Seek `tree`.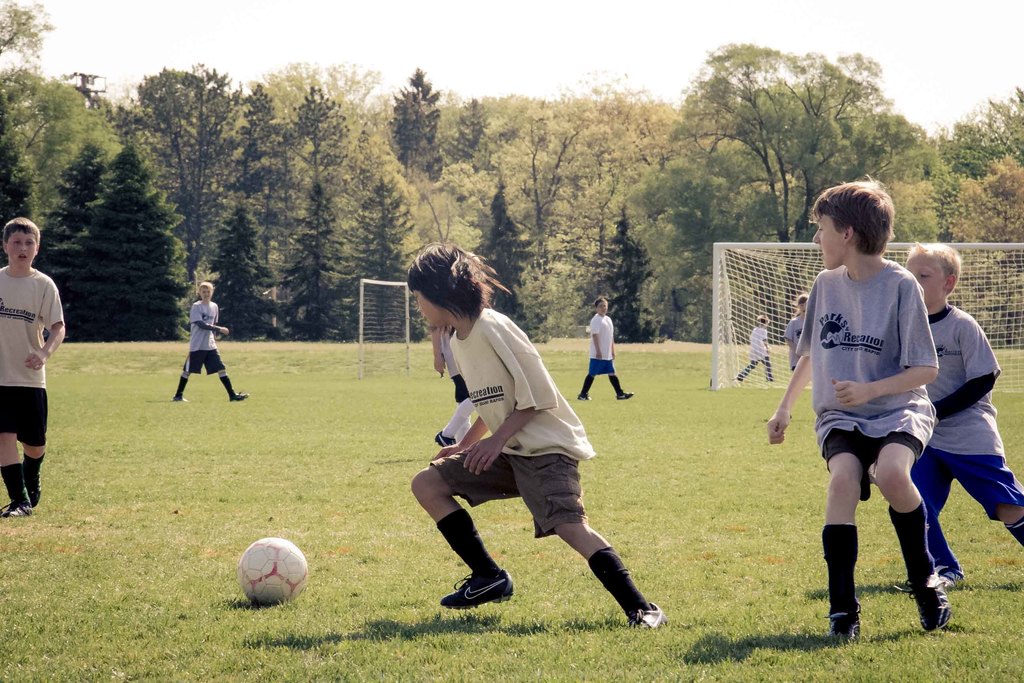
{"left": 635, "top": 196, "right": 787, "bottom": 342}.
